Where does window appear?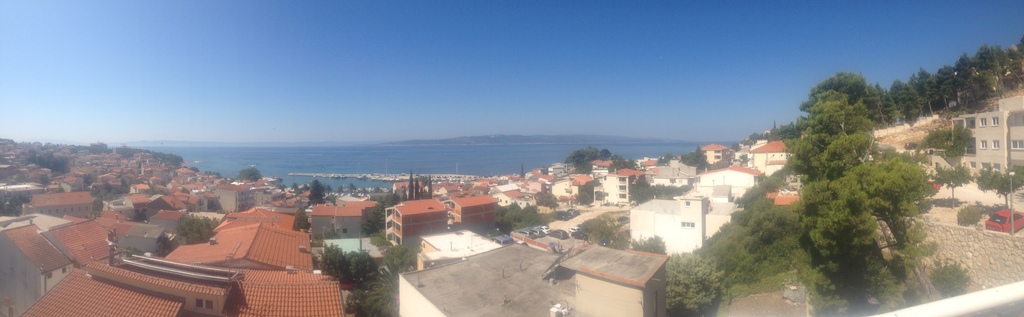
Appears at (978, 138, 988, 149).
